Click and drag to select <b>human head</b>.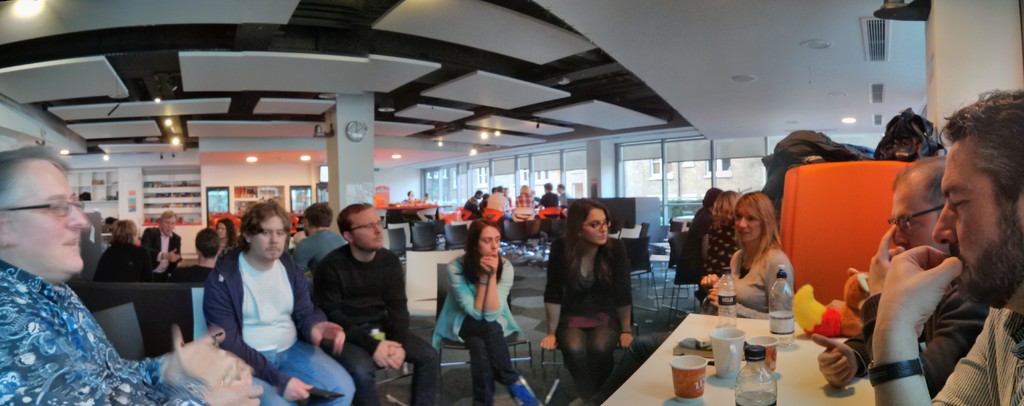
Selection: {"x1": 301, "y1": 201, "x2": 333, "y2": 232}.
